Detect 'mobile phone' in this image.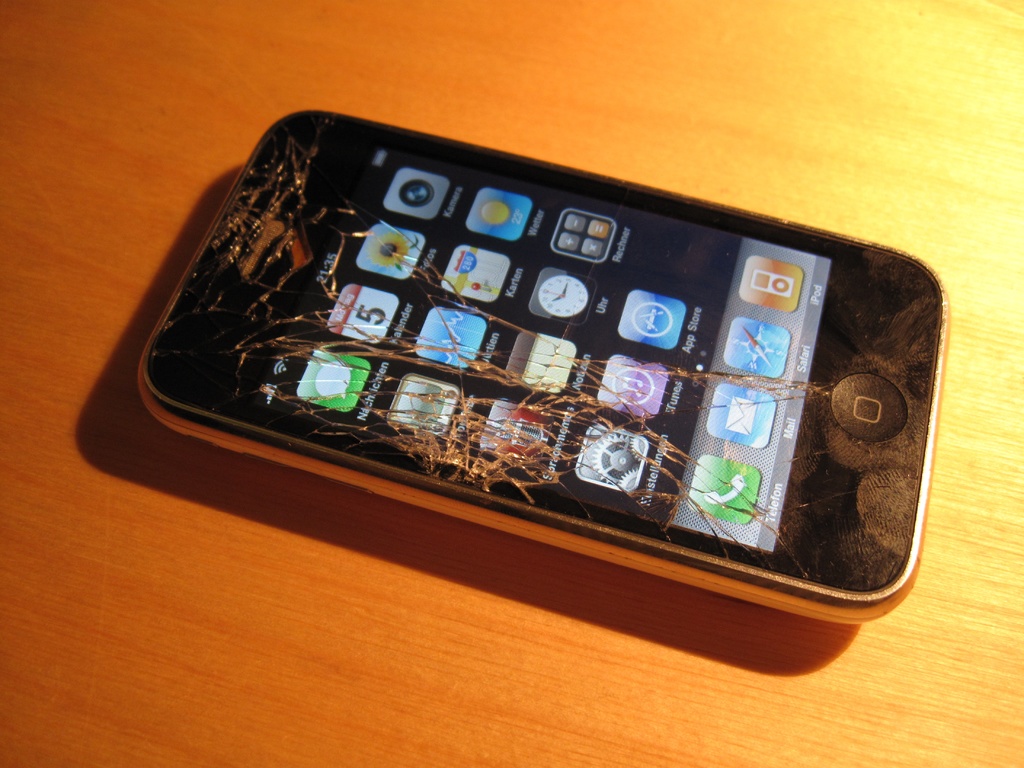
Detection: l=69, t=114, r=1002, b=633.
